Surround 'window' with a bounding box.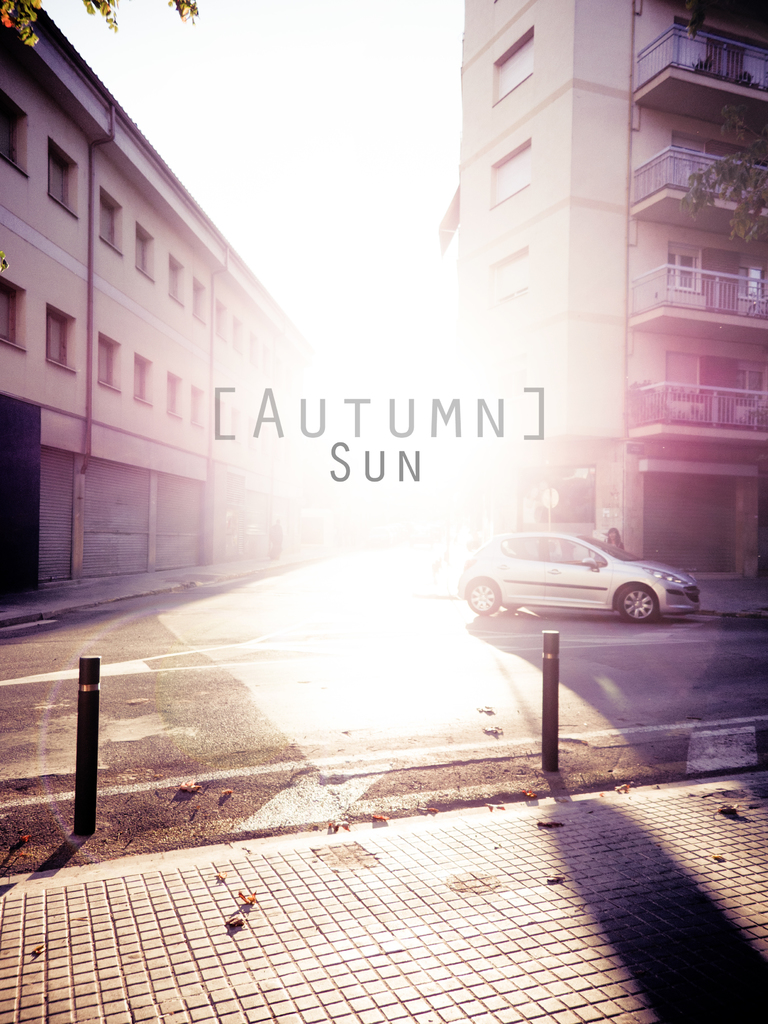
[x1=36, y1=124, x2=89, y2=221].
